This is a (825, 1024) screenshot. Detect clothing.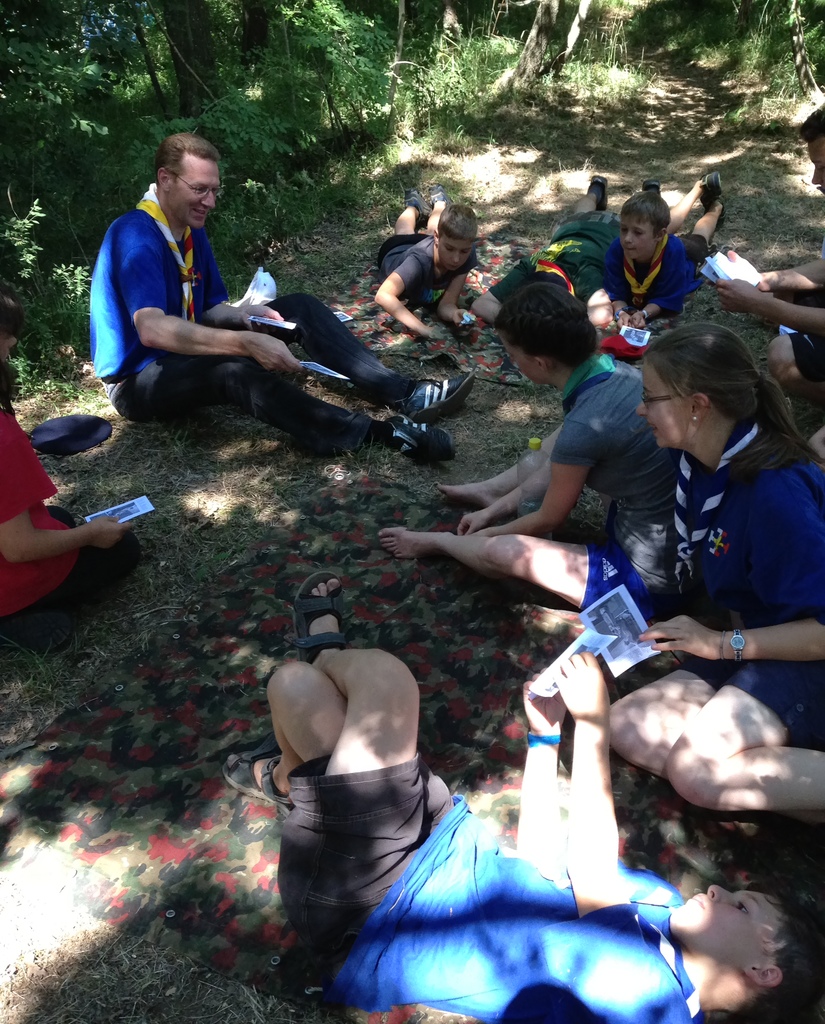
490 211 620 302.
